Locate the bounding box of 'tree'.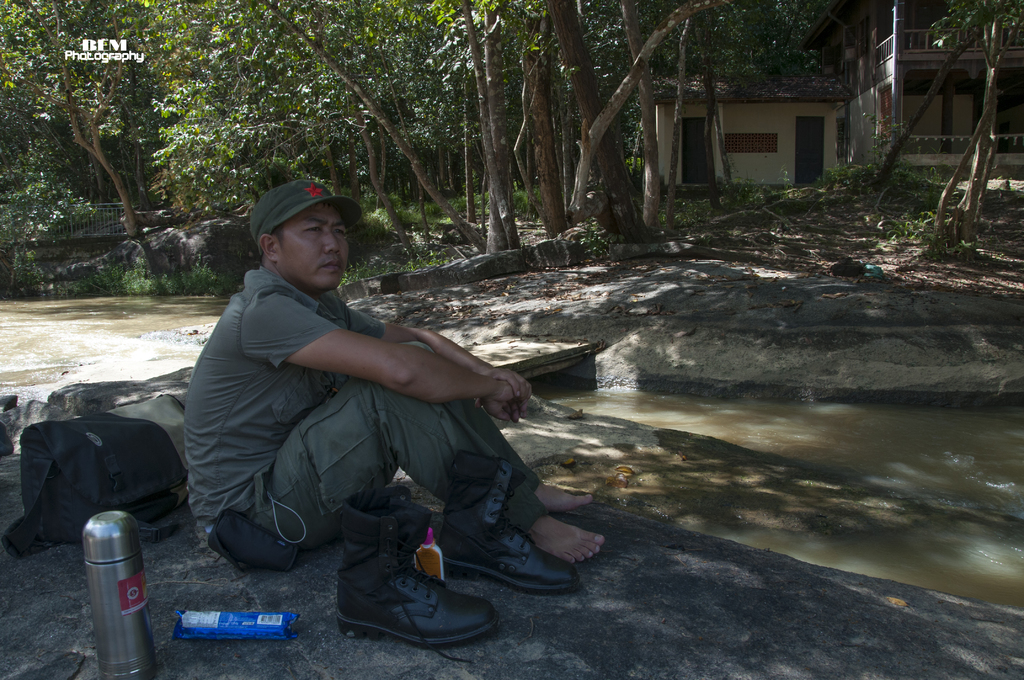
Bounding box: x1=864, y1=0, x2=1023, y2=254.
